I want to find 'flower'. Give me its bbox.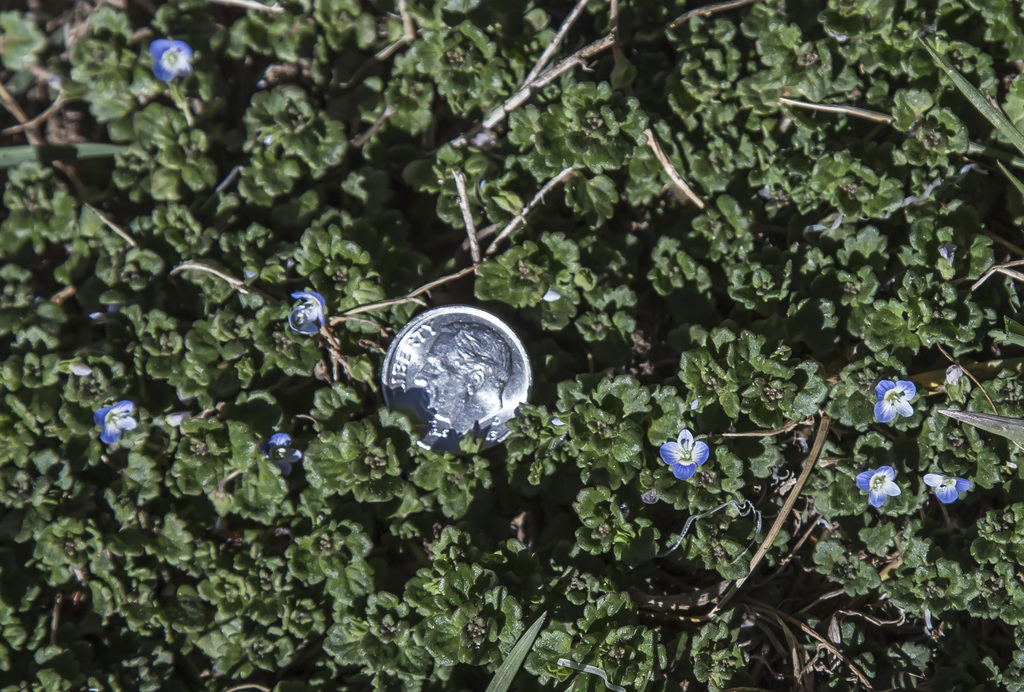
select_region(269, 431, 301, 465).
